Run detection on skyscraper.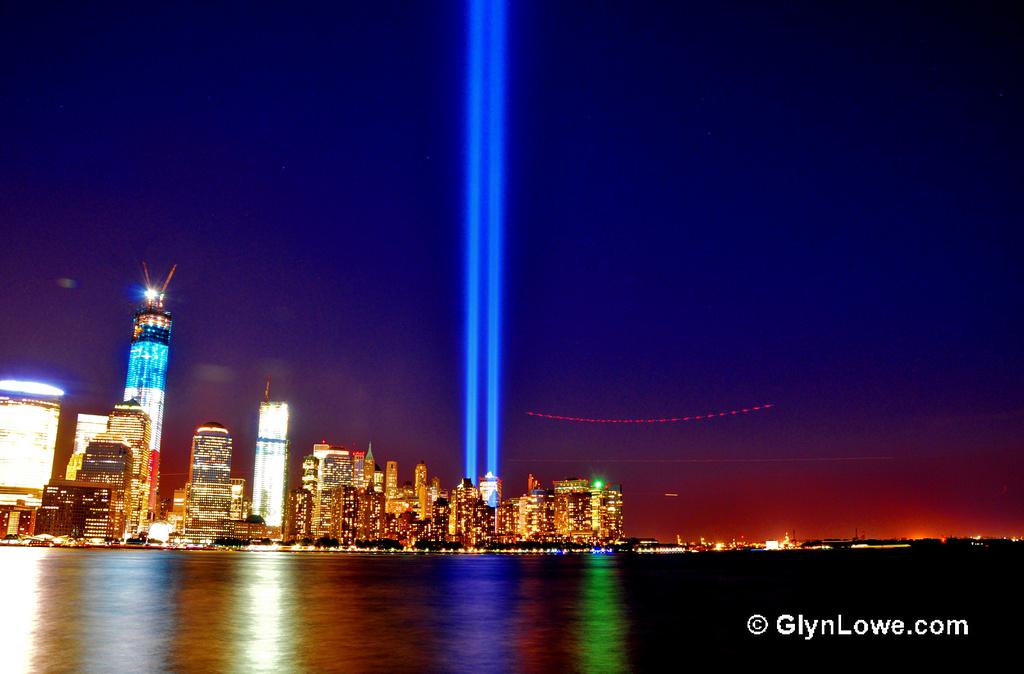
Result: pyautogui.locateOnScreen(103, 392, 145, 546).
